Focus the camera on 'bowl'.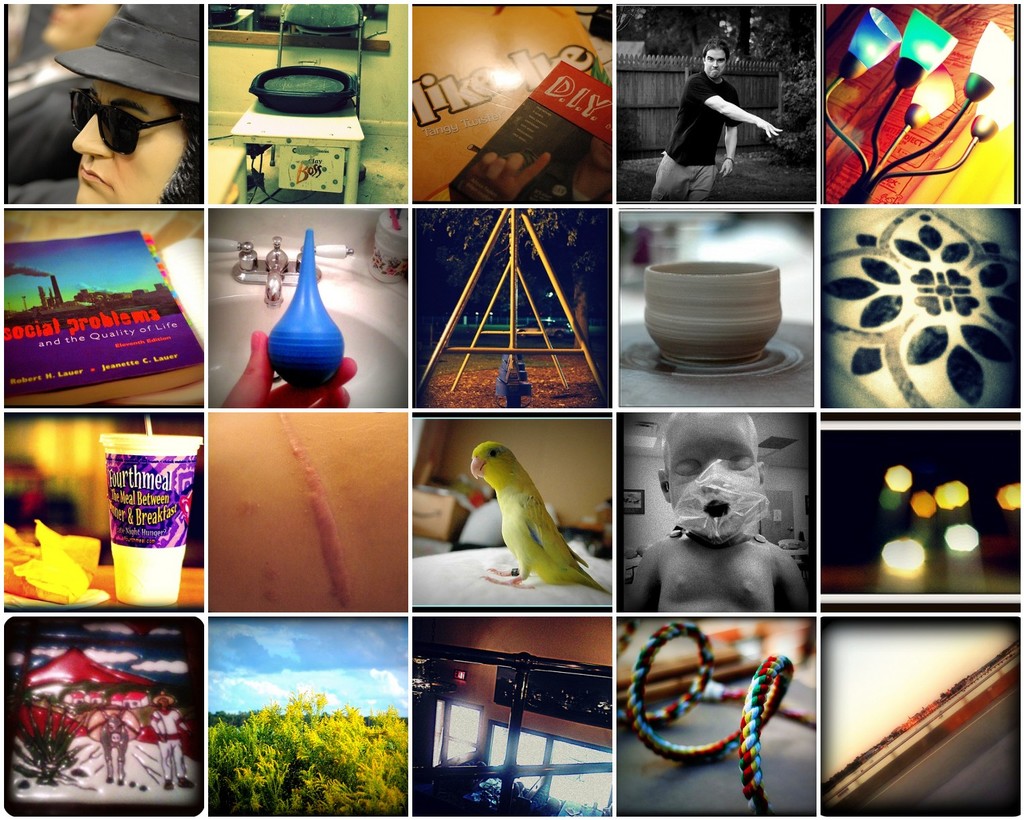
Focus region: 246:64:359:114.
